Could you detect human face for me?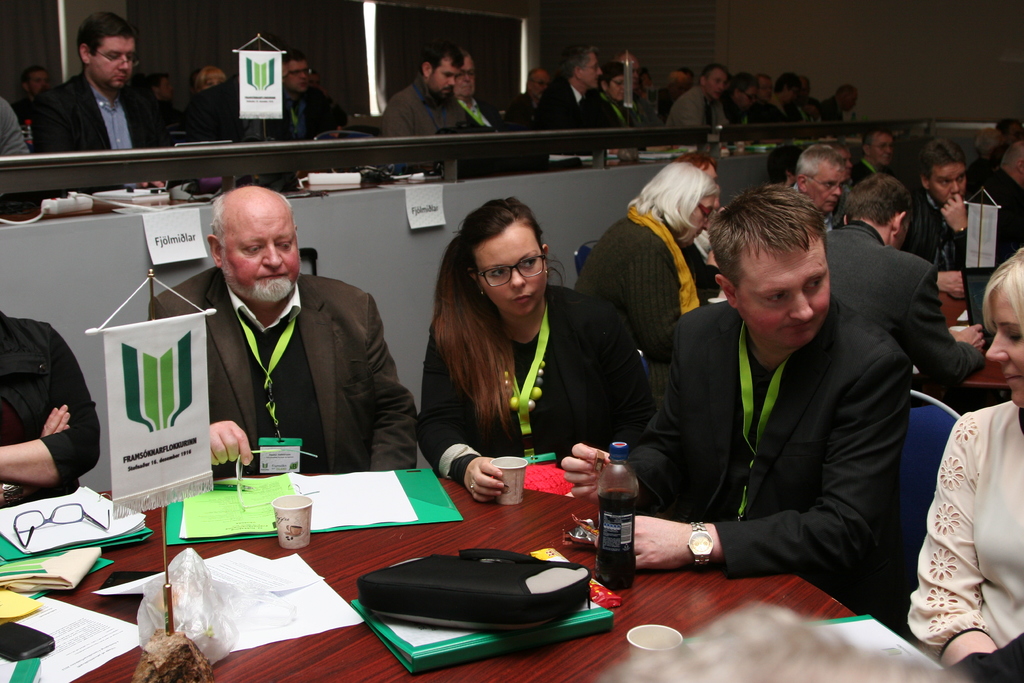
Detection result: {"left": 284, "top": 60, "right": 311, "bottom": 96}.
